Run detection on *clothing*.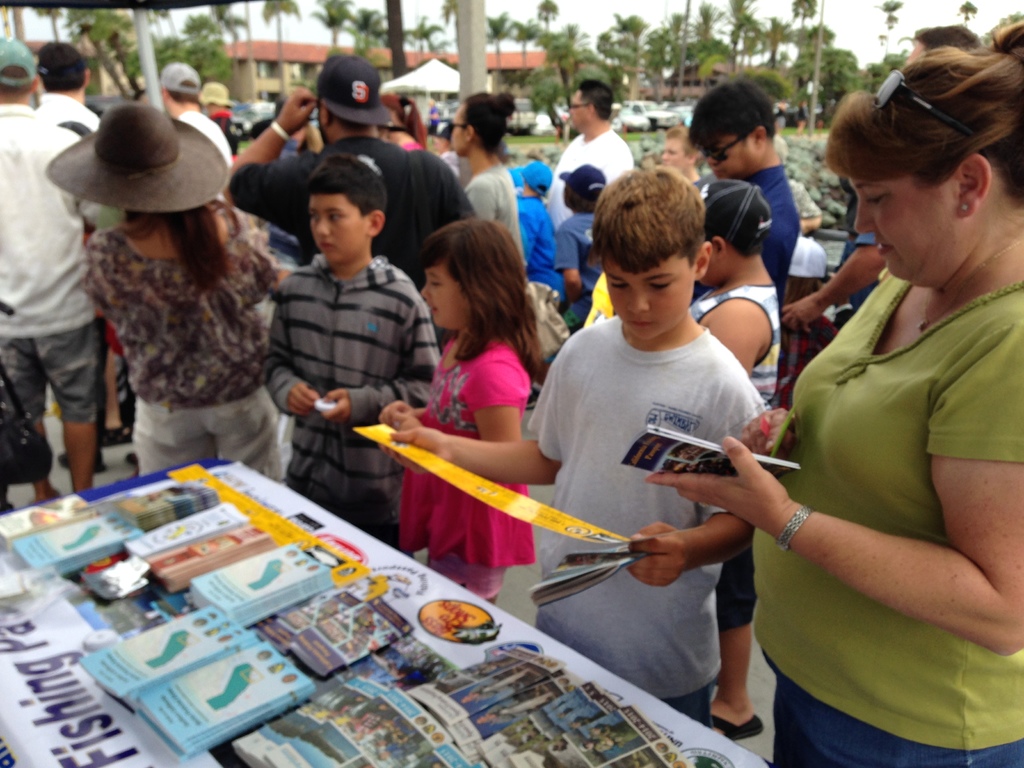
Result: left=524, top=196, right=563, bottom=357.
